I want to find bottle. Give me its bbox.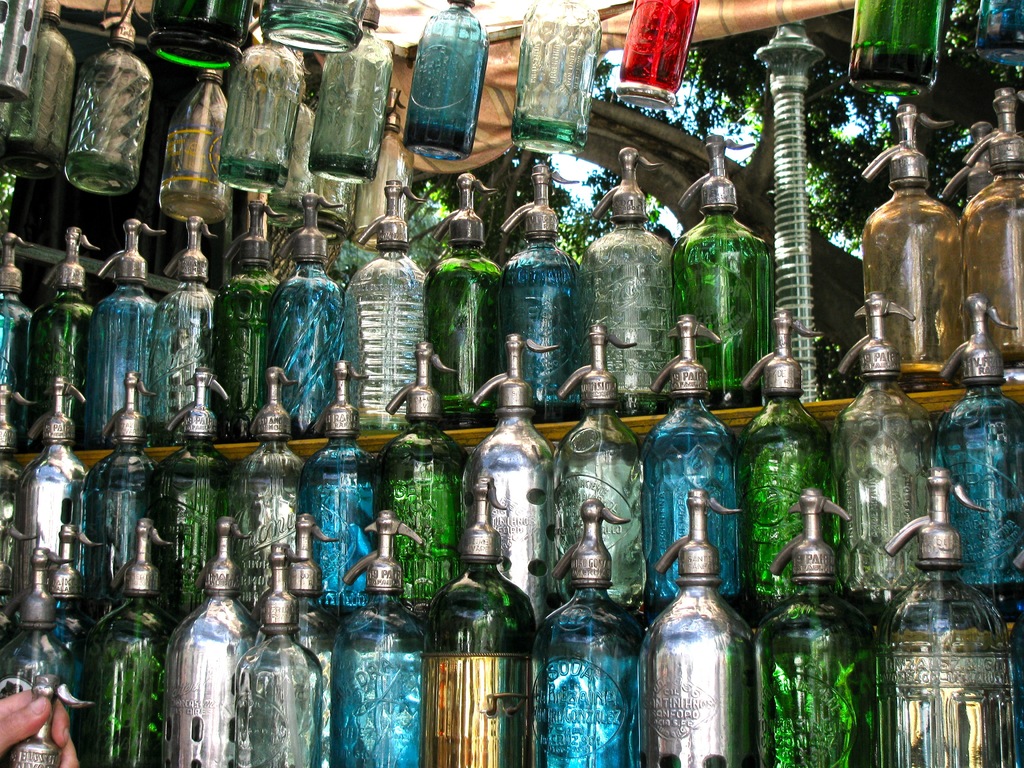
[x1=454, y1=328, x2=561, y2=598].
